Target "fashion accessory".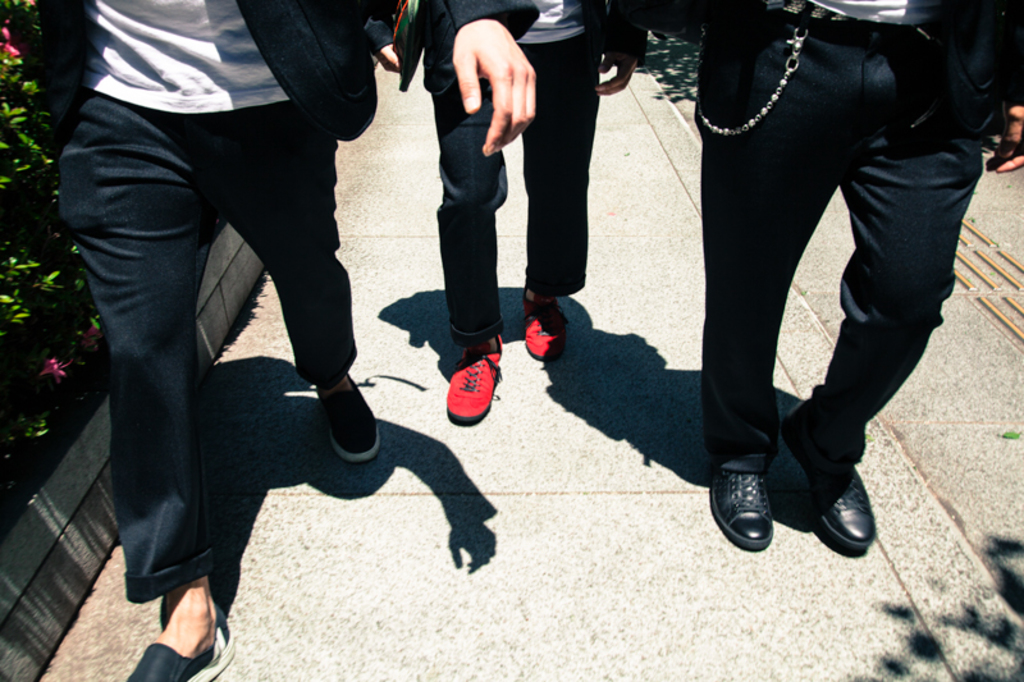
Target region: [x1=712, y1=461, x2=776, y2=551].
